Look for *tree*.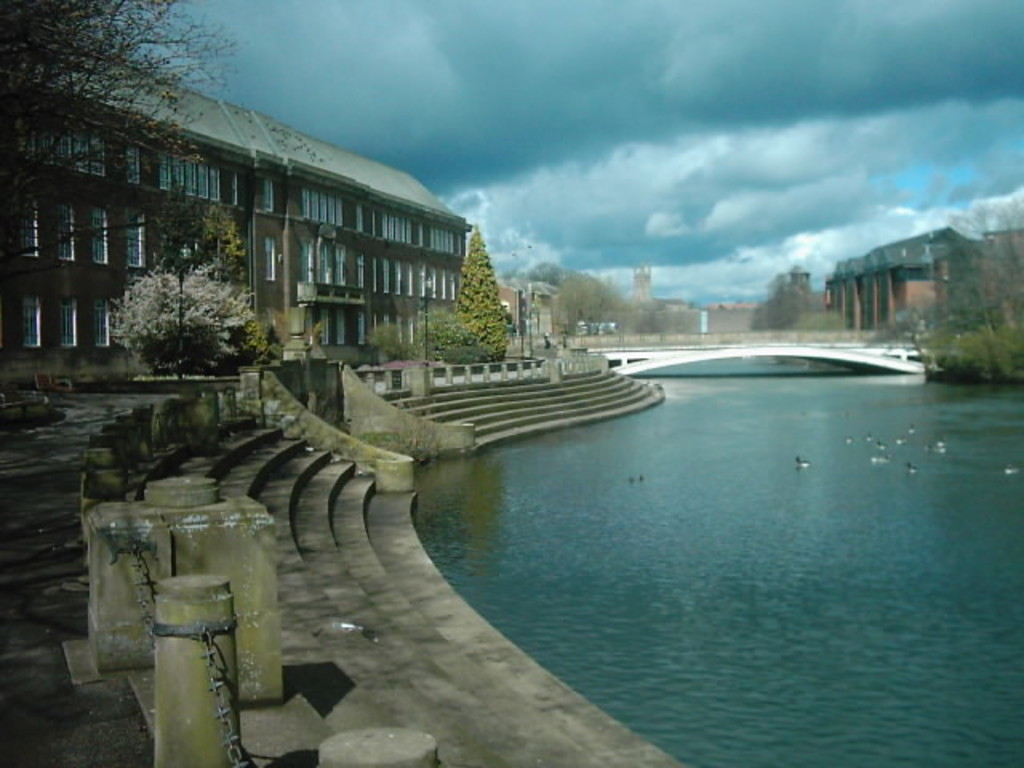
Found: <bbox>414, 306, 478, 363</bbox>.
